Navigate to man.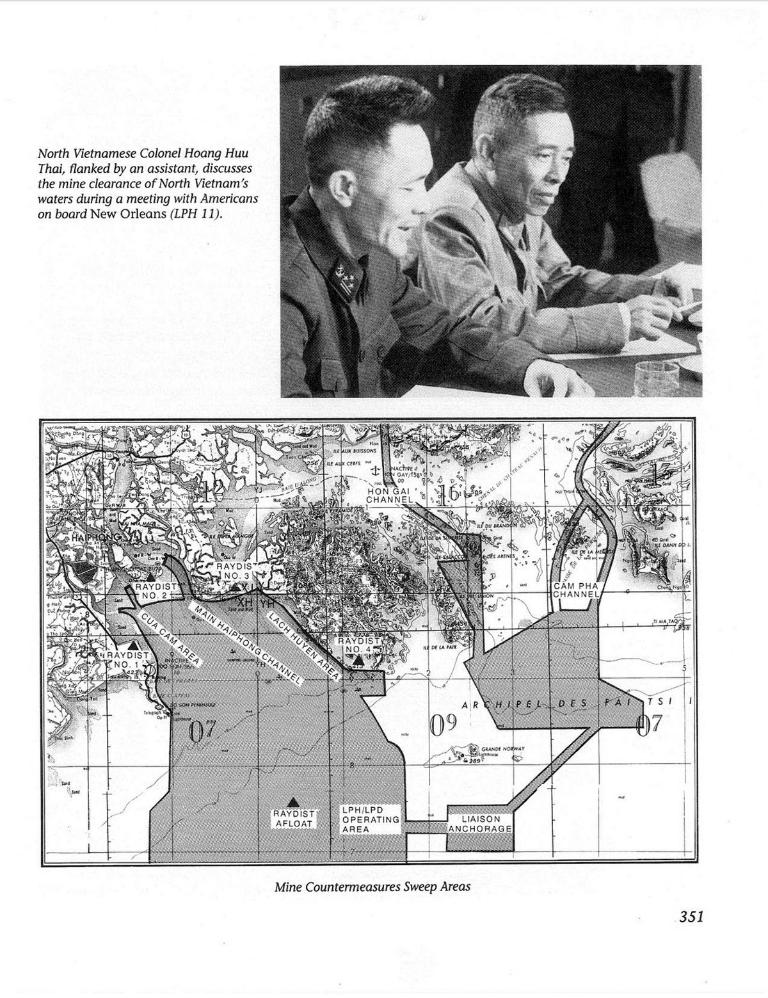
Navigation target: left=410, top=76, right=707, bottom=356.
